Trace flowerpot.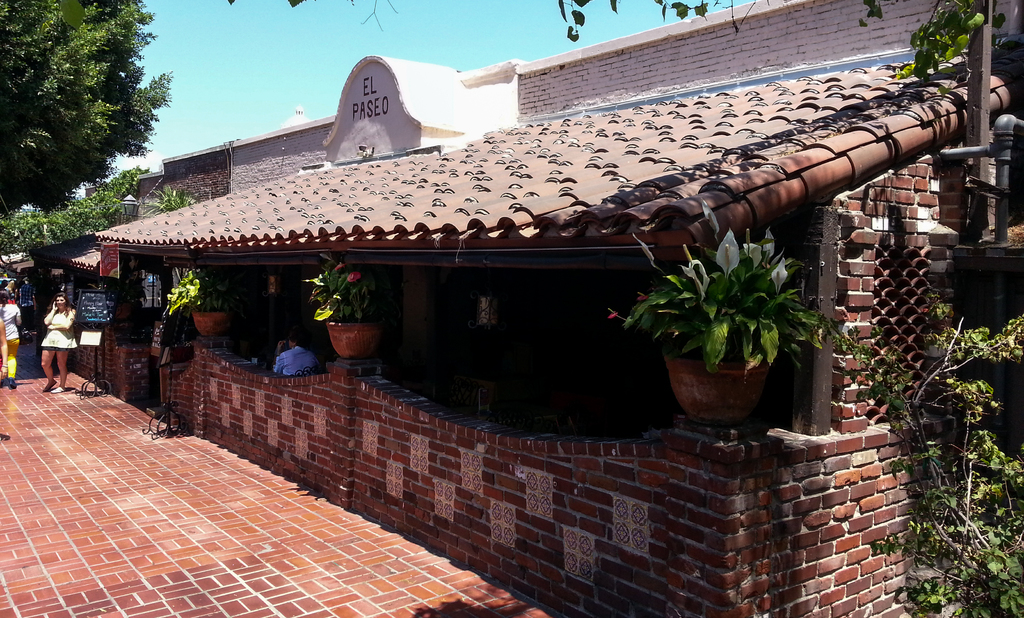
Traced to <bbox>667, 310, 813, 435</bbox>.
